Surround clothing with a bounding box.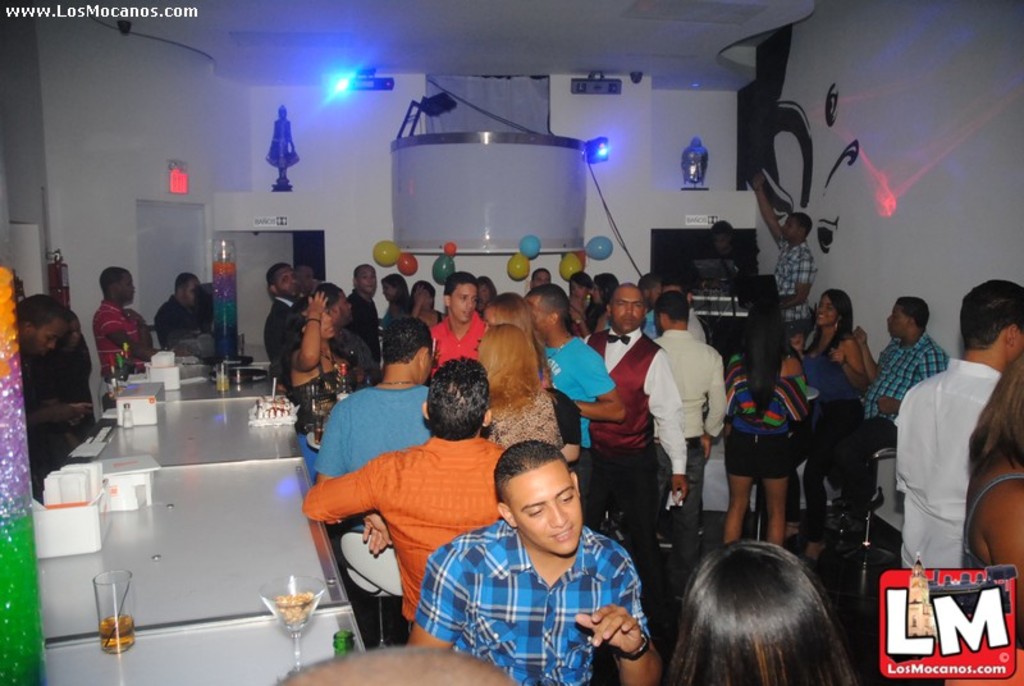
417/514/649/685.
